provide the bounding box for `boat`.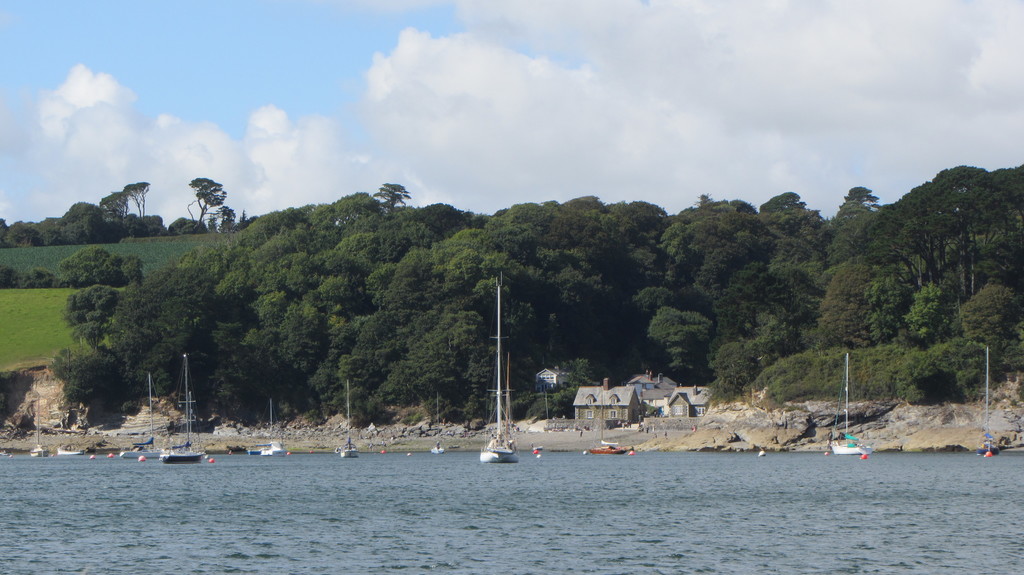
box=[432, 391, 444, 454].
